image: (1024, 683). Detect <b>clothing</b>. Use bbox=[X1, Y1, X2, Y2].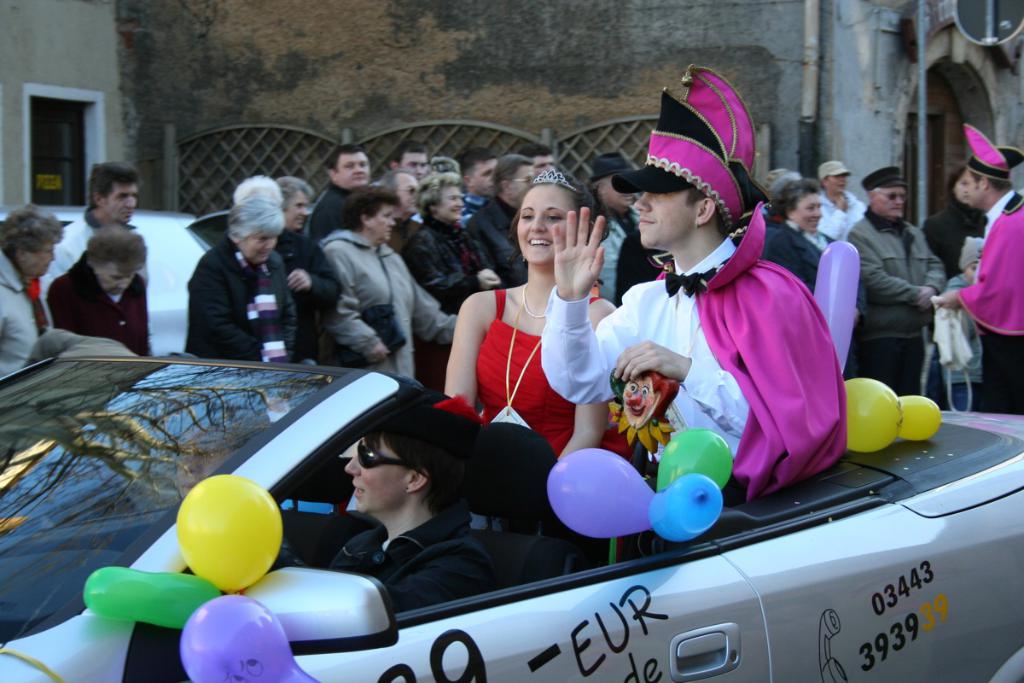
bbox=[766, 221, 834, 291].
